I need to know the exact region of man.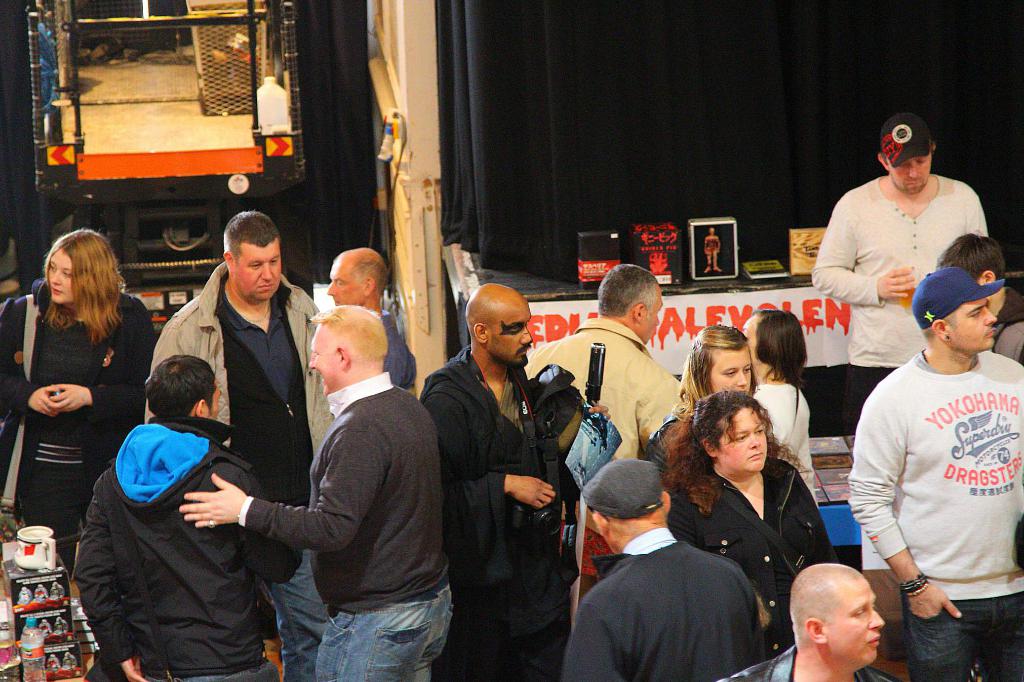
Region: [931,233,1023,361].
